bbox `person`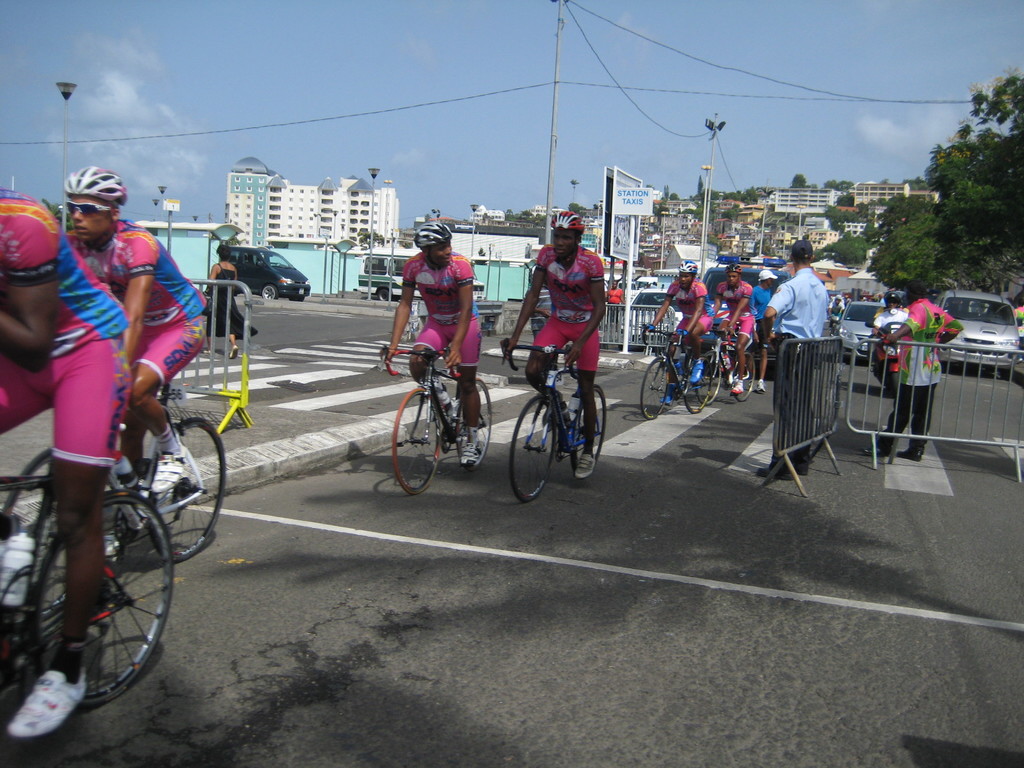
pyautogui.locateOnScreen(381, 220, 483, 466)
